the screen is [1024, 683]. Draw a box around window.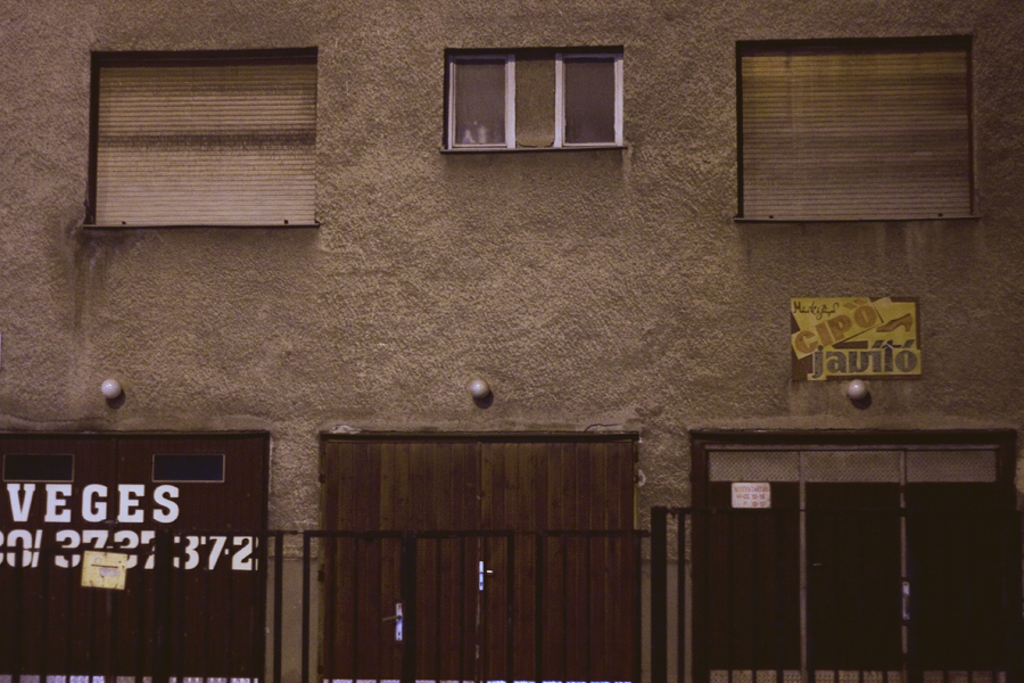
rect(76, 38, 321, 227).
